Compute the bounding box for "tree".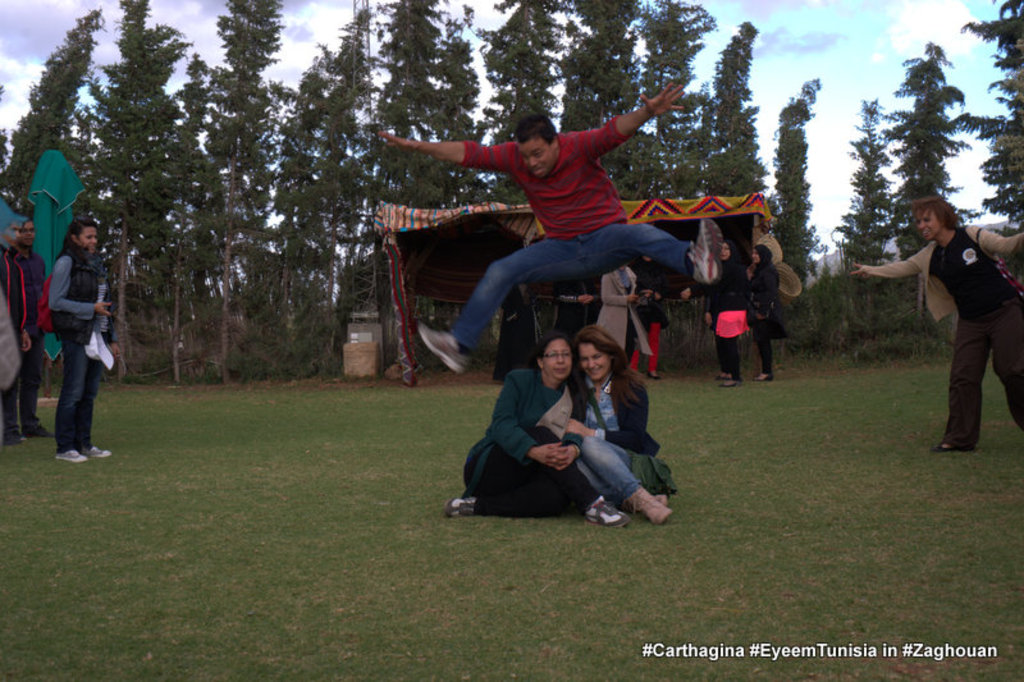
<box>956,0,1023,228</box>.
